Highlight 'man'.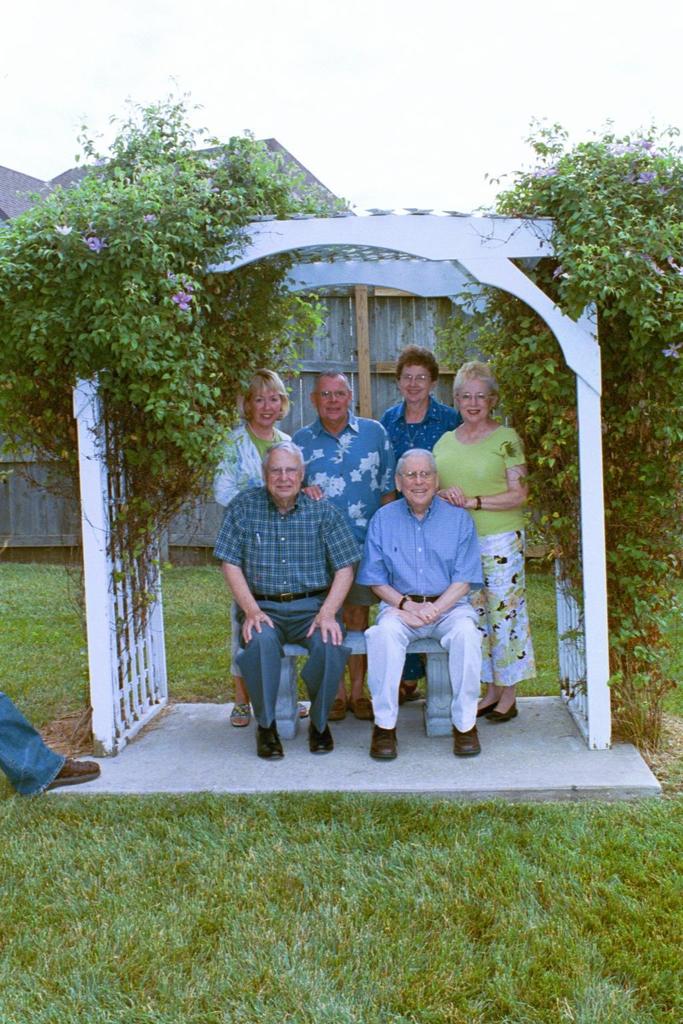
Highlighted region: crop(213, 440, 364, 762).
